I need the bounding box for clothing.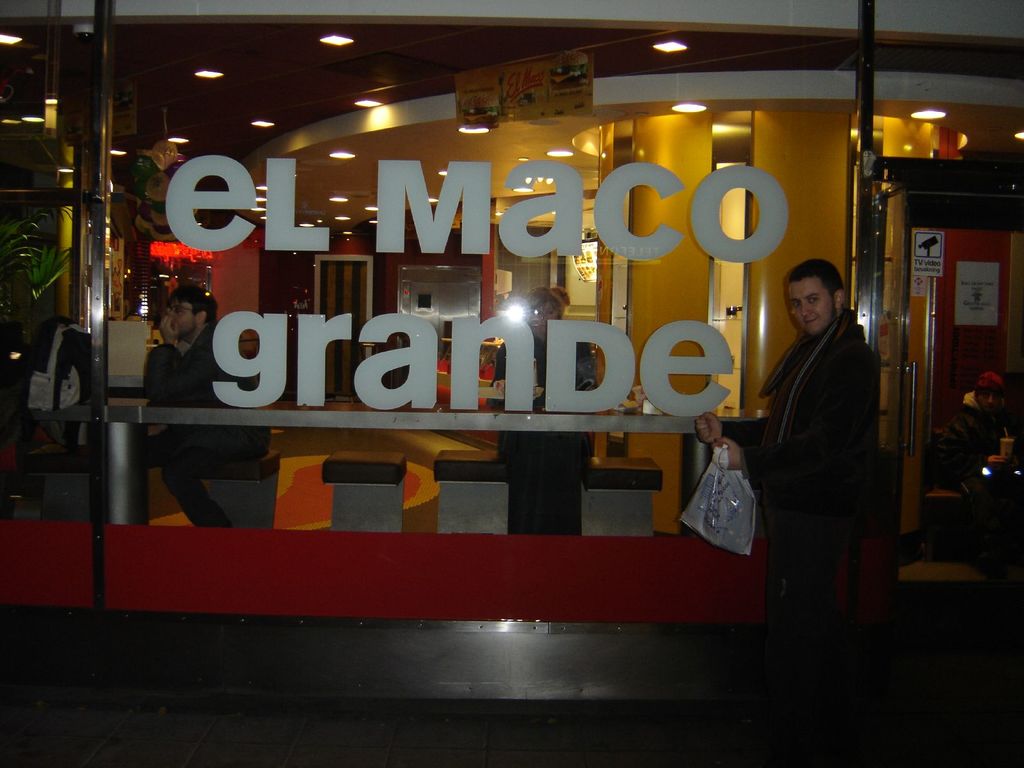
Here it is: box(497, 330, 599, 532).
